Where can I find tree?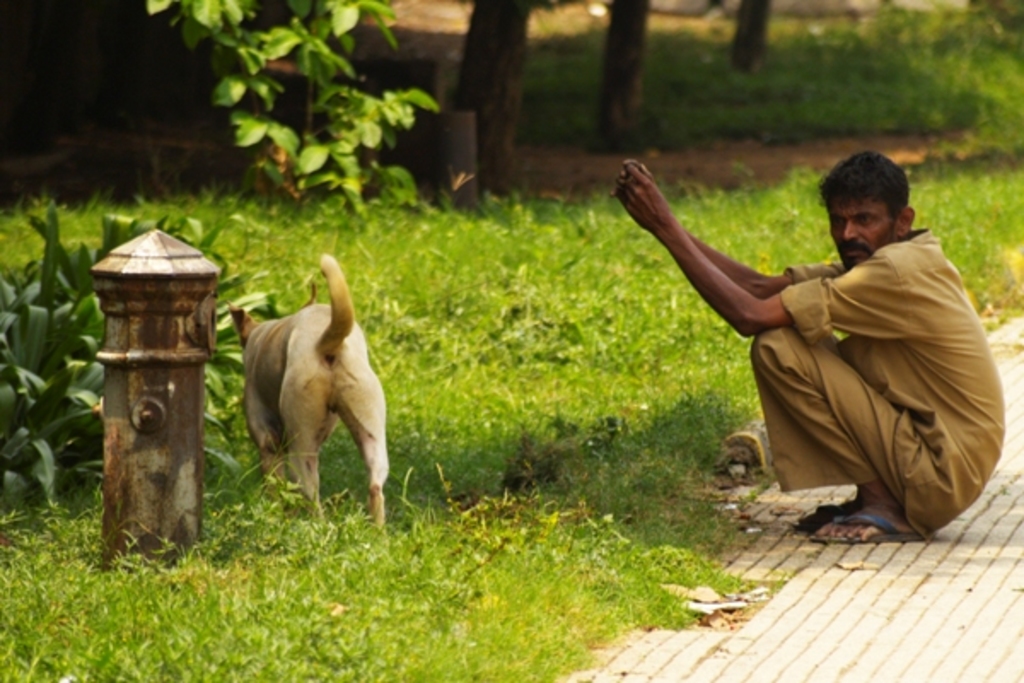
You can find it at [495,5,517,181].
